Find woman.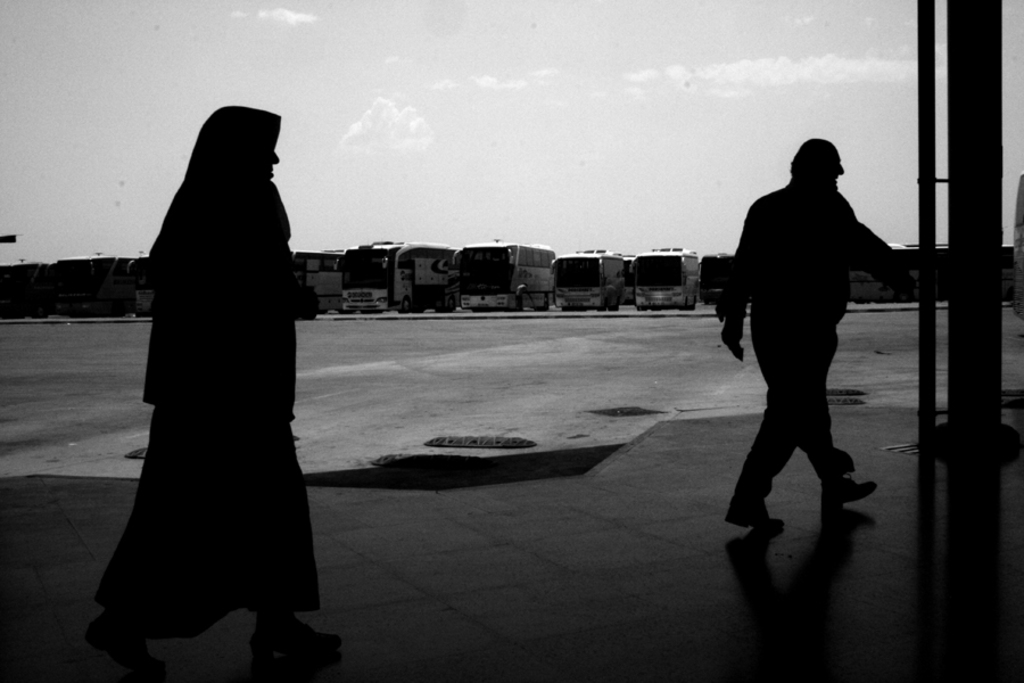
locate(86, 104, 342, 682).
